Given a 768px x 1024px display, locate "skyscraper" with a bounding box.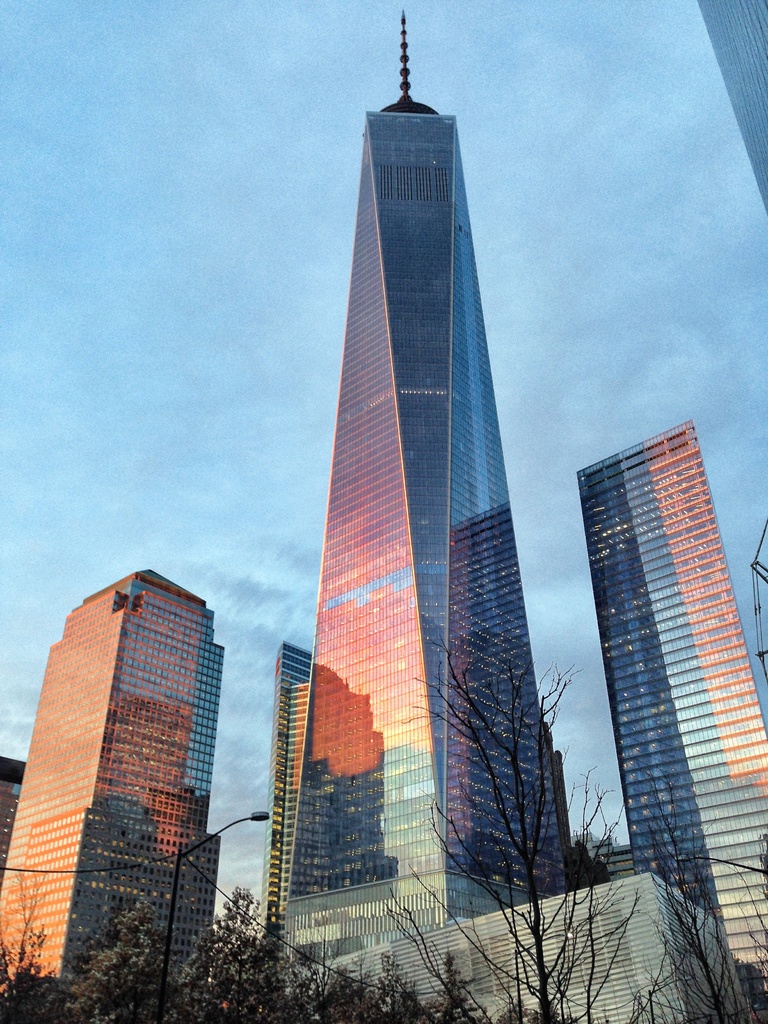
Located: 0,560,240,1022.
